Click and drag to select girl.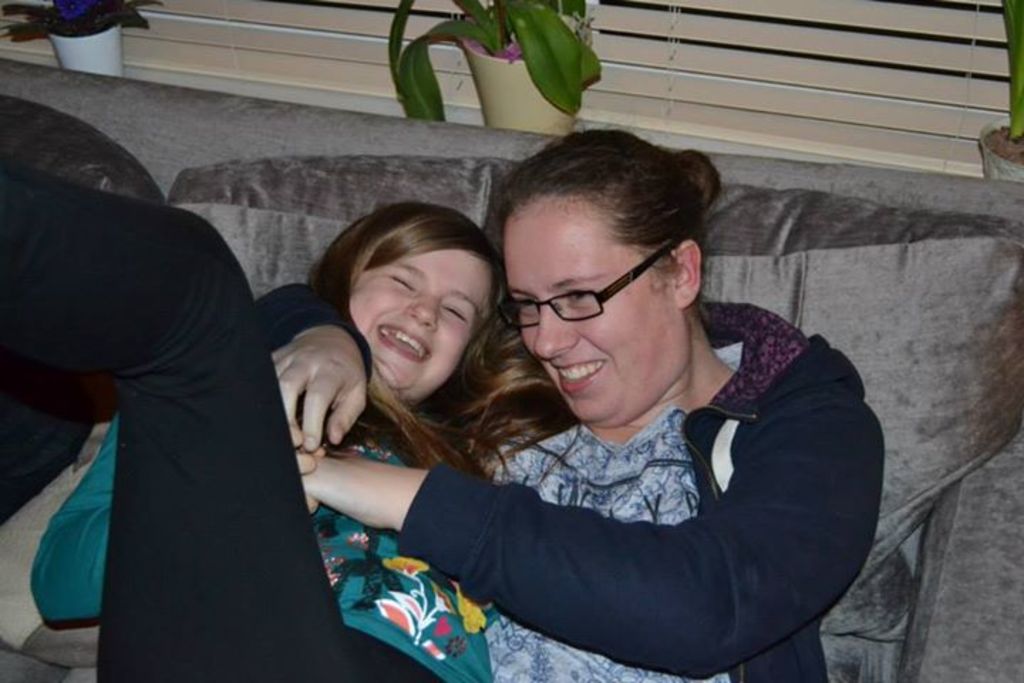
Selection: [left=0, top=198, right=577, bottom=682].
